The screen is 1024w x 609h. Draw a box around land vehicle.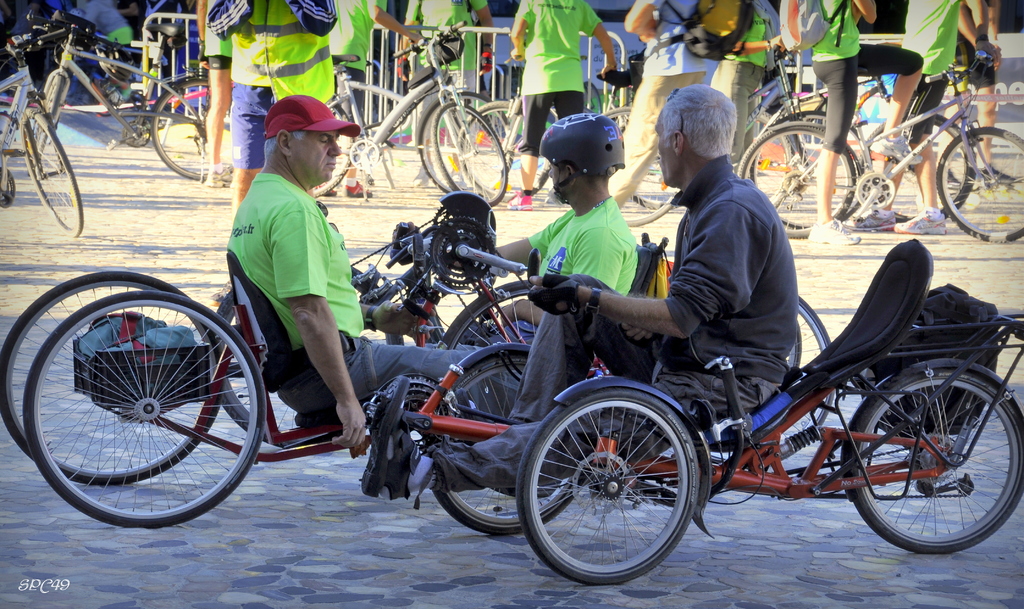
604/47/864/225.
